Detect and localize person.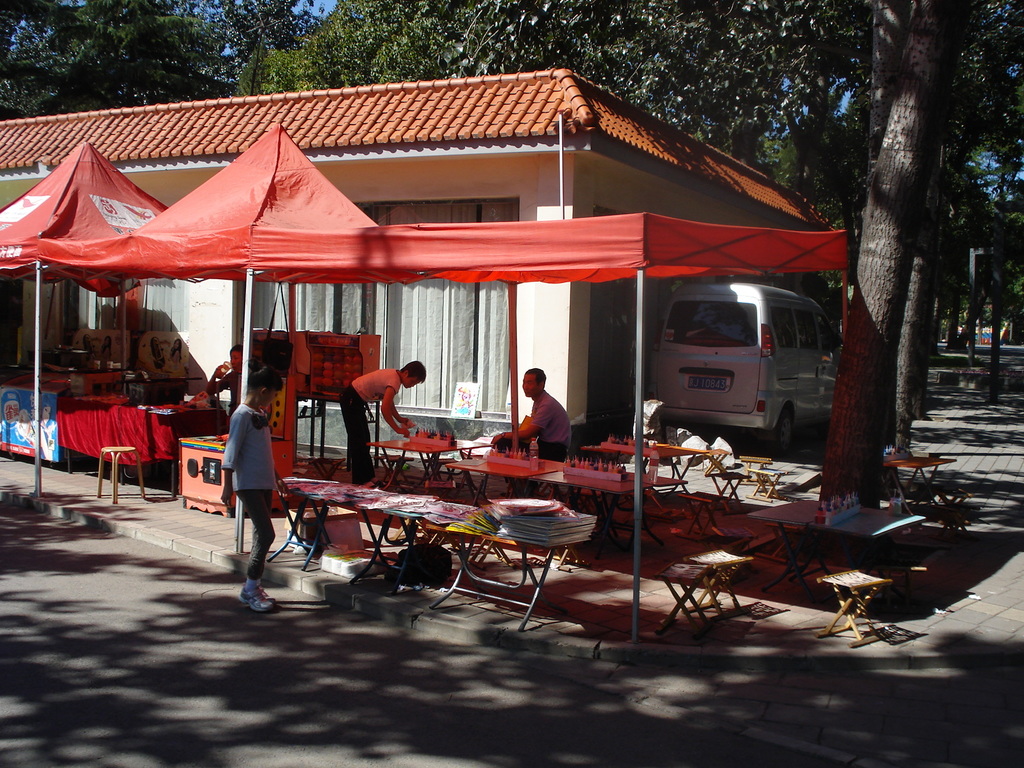
Localized at crop(221, 363, 292, 611).
